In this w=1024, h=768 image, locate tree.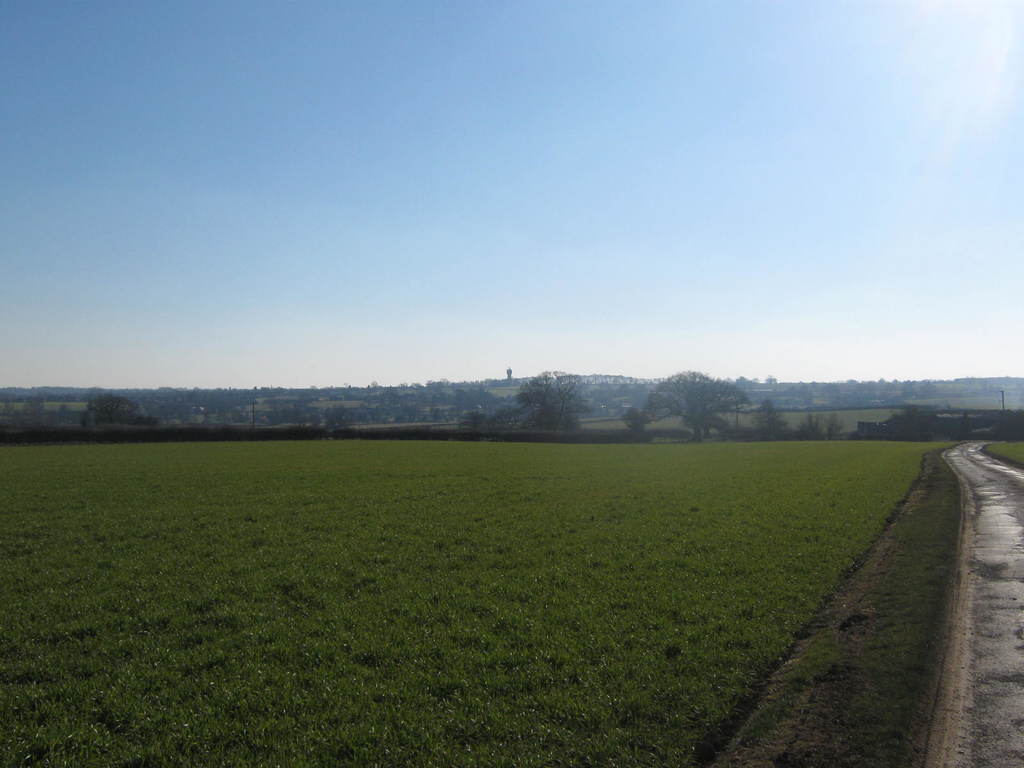
Bounding box: x1=748 y1=397 x2=783 y2=443.
